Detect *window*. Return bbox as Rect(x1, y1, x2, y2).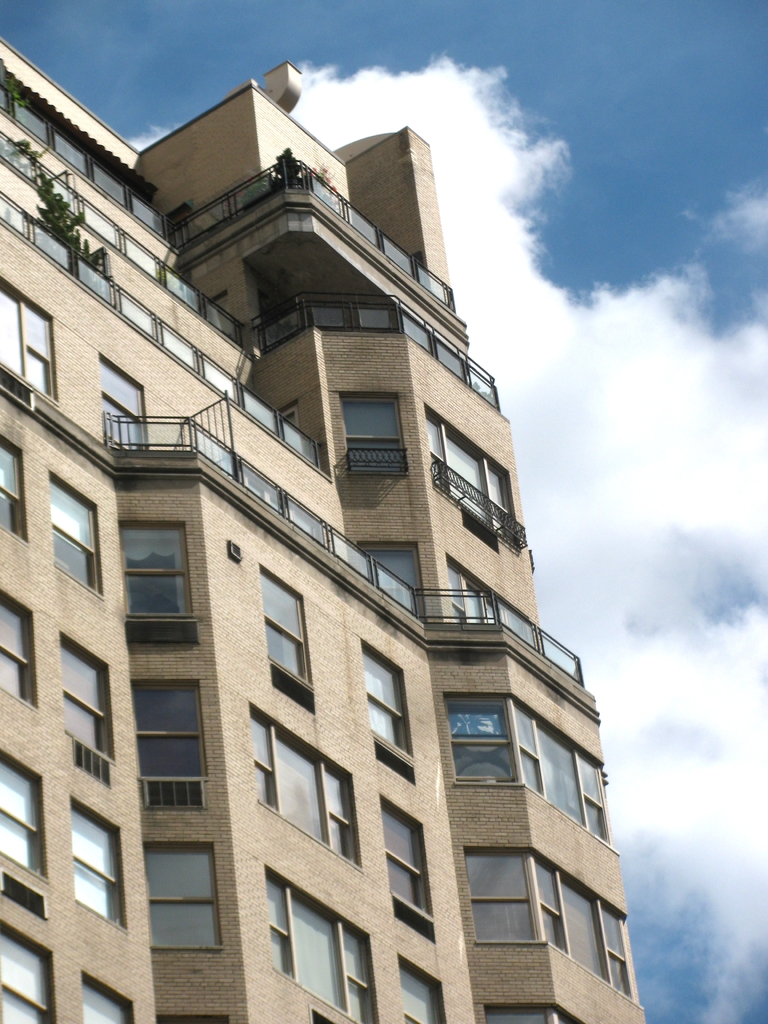
Rect(123, 681, 207, 784).
